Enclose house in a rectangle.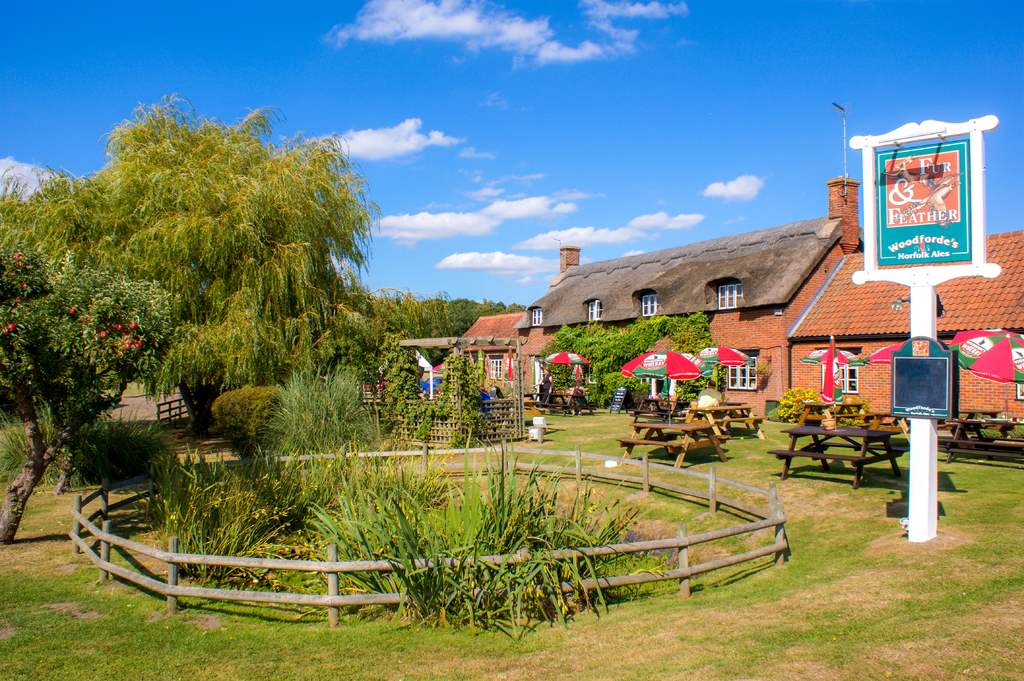
x1=527, y1=237, x2=814, y2=422.
